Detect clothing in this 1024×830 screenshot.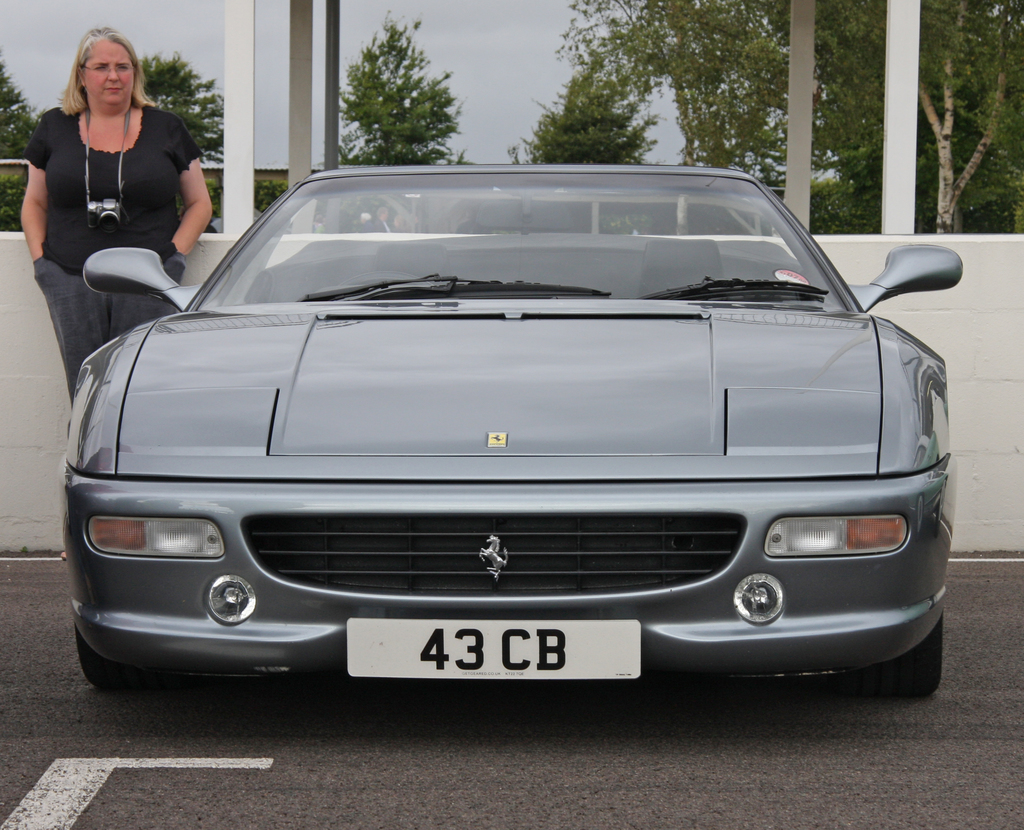
Detection: (x1=40, y1=50, x2=203, y2=309).
